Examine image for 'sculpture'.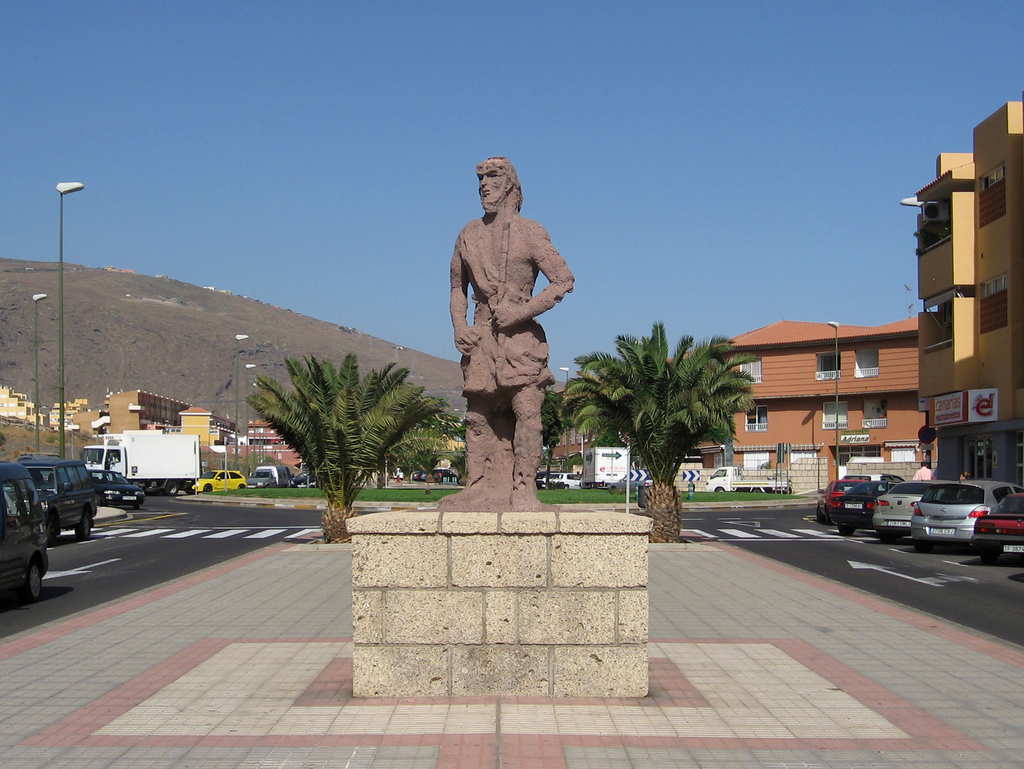
Examination result: <box>449,159,580,490</box>.
